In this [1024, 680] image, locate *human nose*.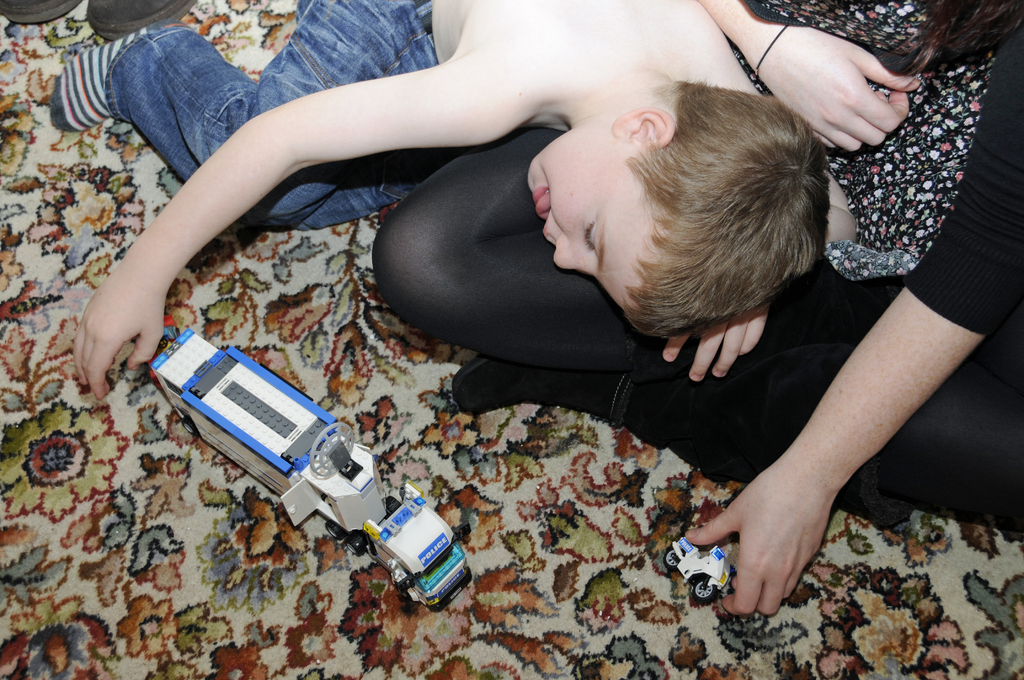
Bounding box: [548,231,591,277].
